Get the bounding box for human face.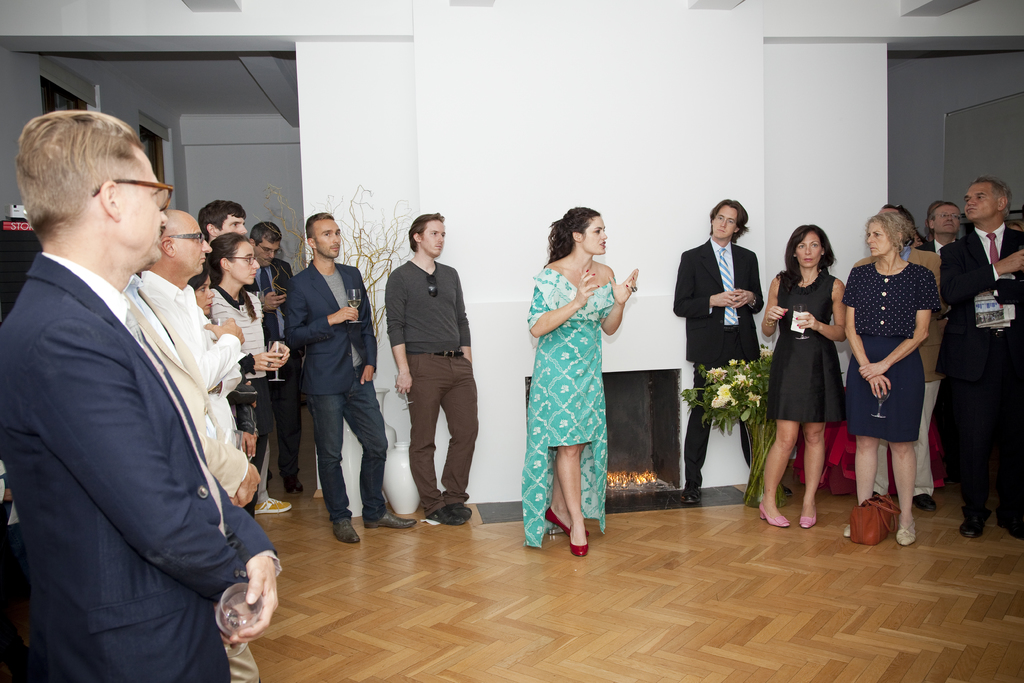
(x1=162, y1=222, x2=213, y2=274).
